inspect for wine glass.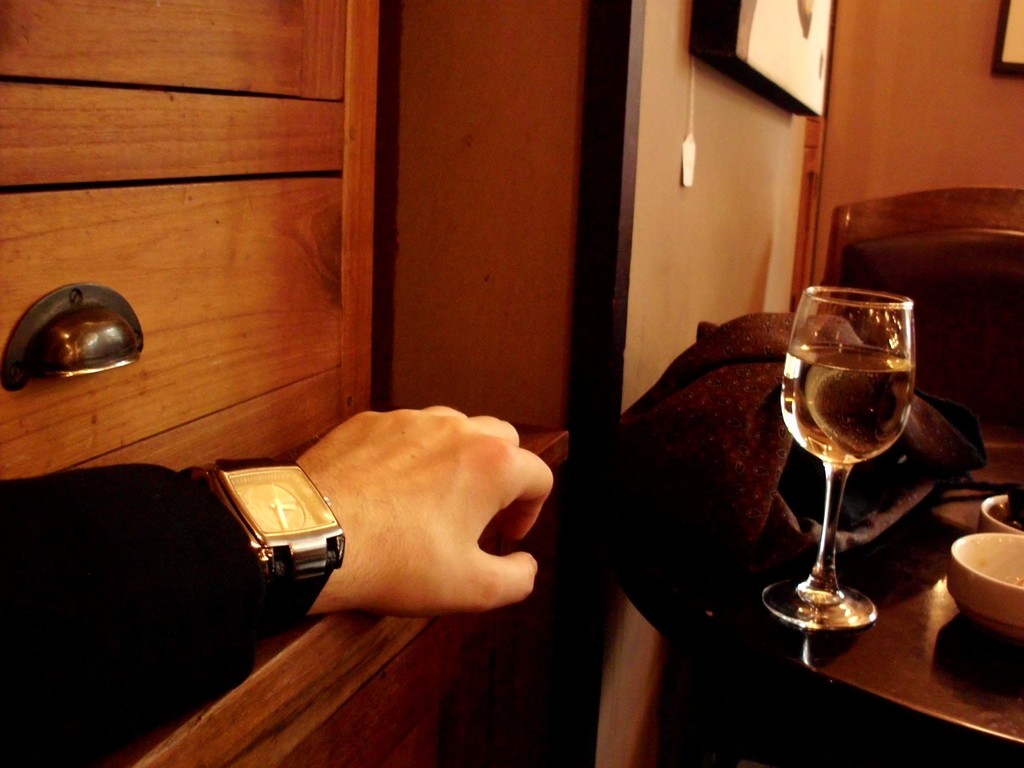
Inspection: [left=764, top=284, right=915, bottom=641].
